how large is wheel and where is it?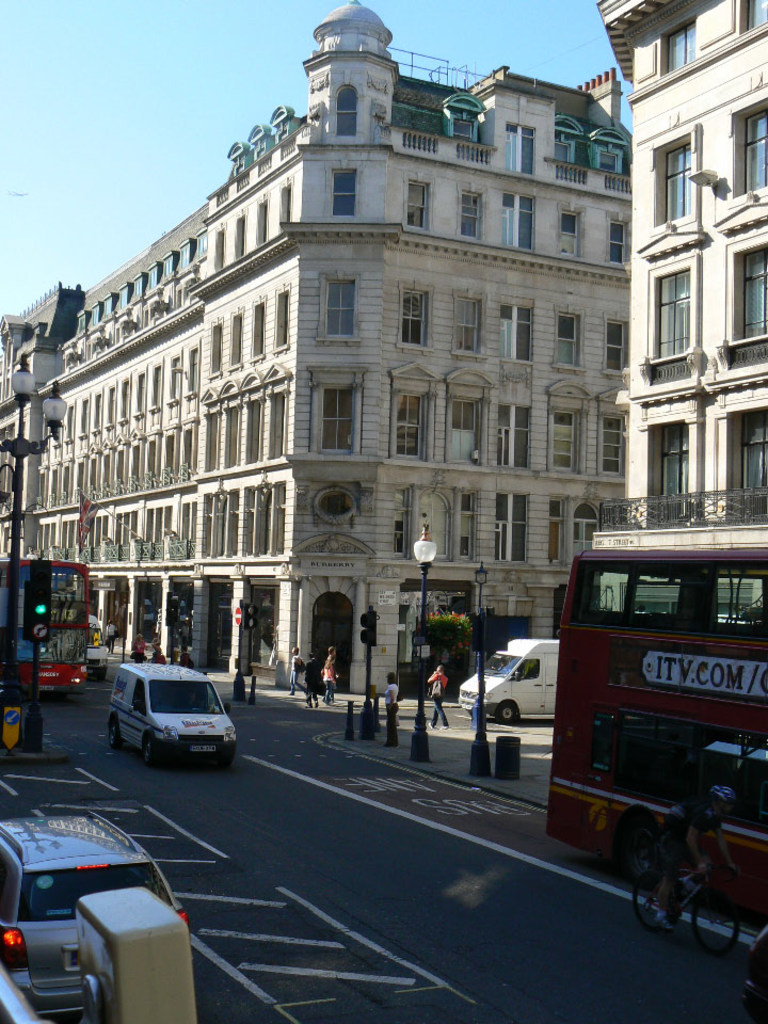
Bounding box: box=[492, 704, 516, 722].
